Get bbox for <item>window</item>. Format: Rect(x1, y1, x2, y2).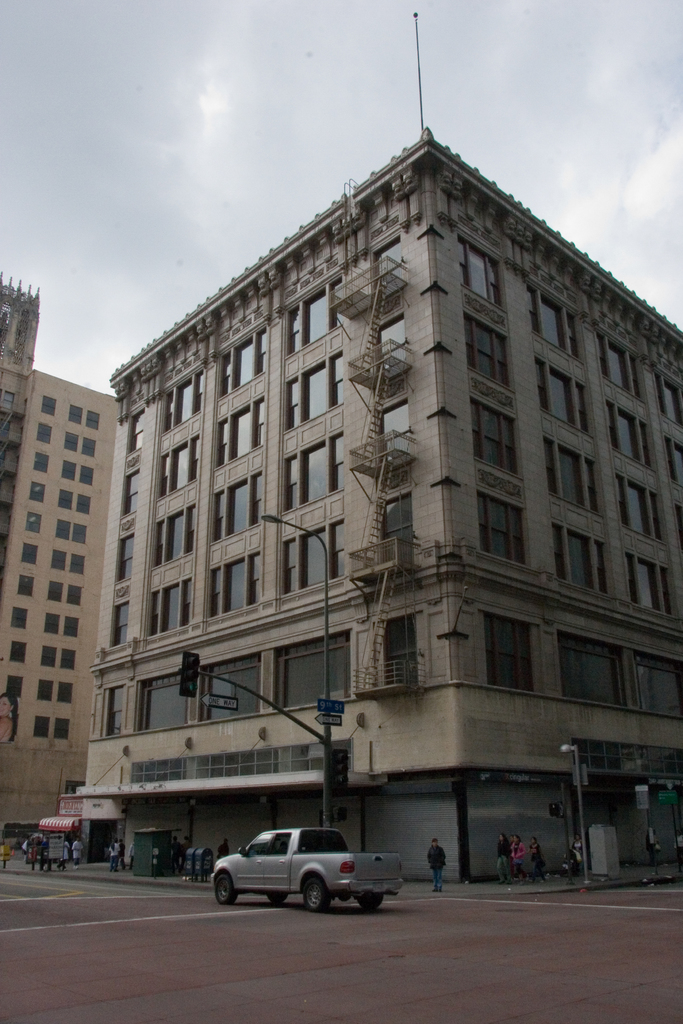
Rect(38, 678, 56, 708).
